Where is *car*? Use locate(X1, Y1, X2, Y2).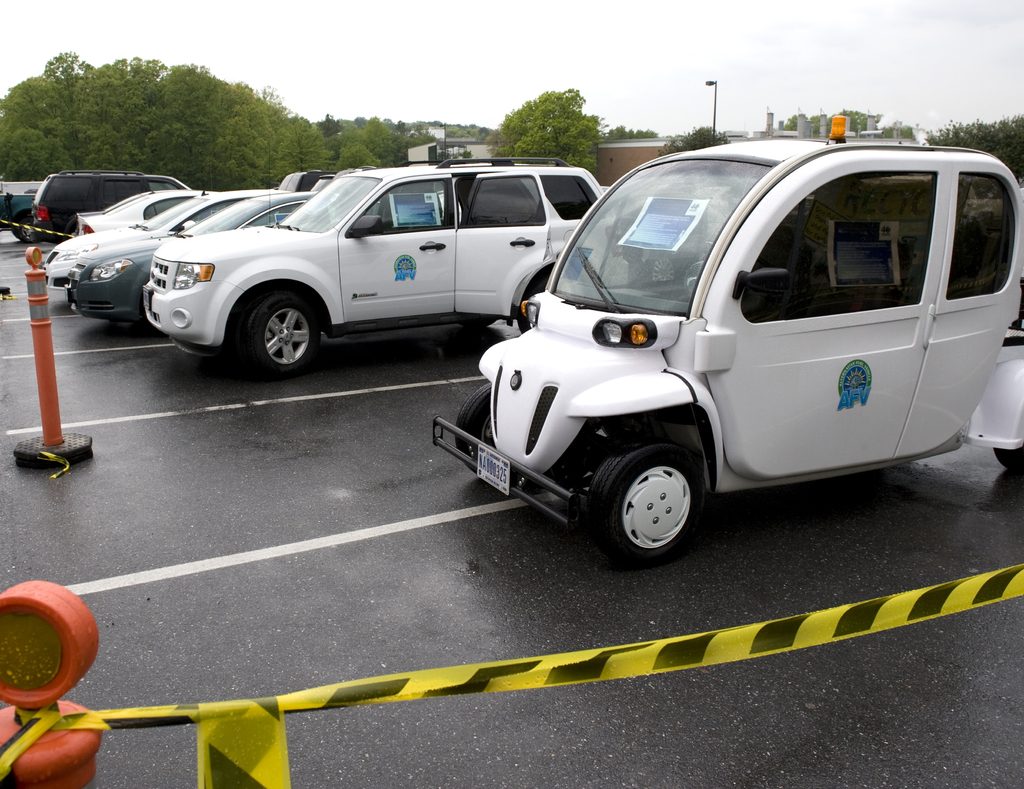
locate(29, 170, 197, 244).
